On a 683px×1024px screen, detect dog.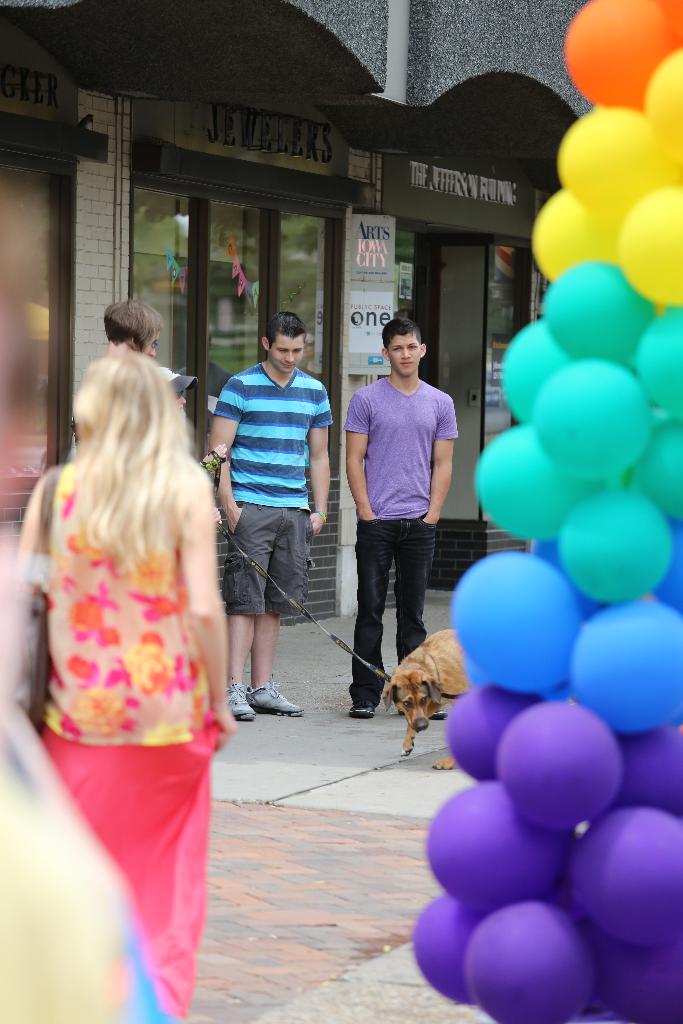
{"left": 378, "top": 629, "right": 476, "bottom": 771}.
